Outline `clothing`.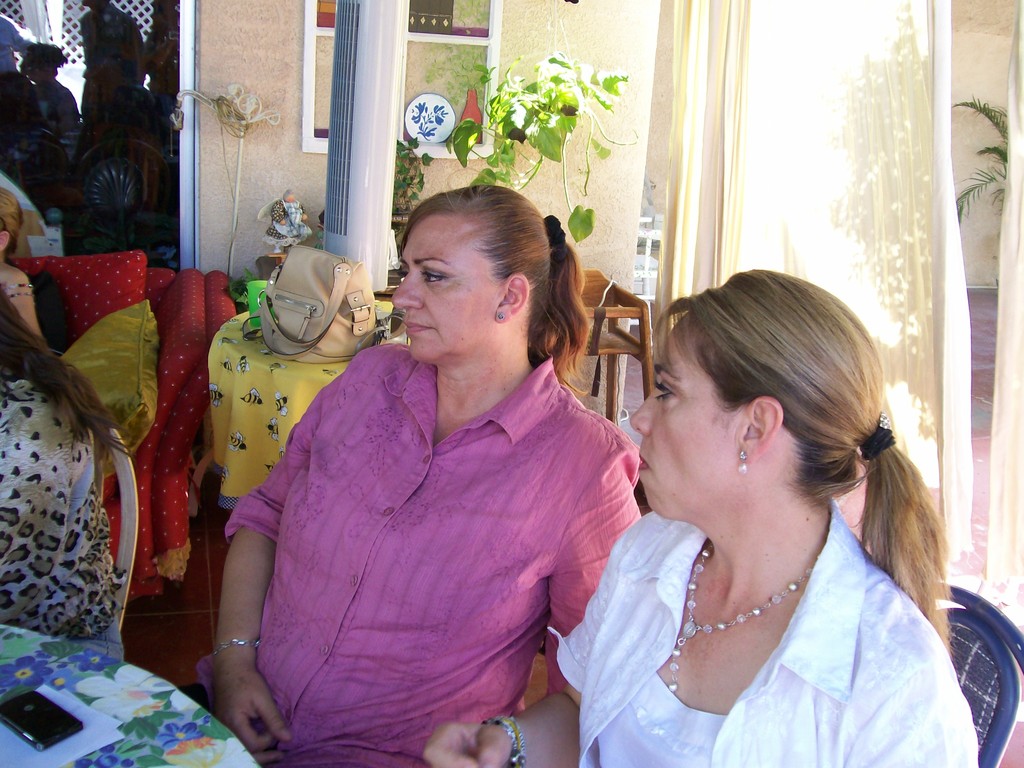
Outline: <region>552, 490, 983, 767</region>.
